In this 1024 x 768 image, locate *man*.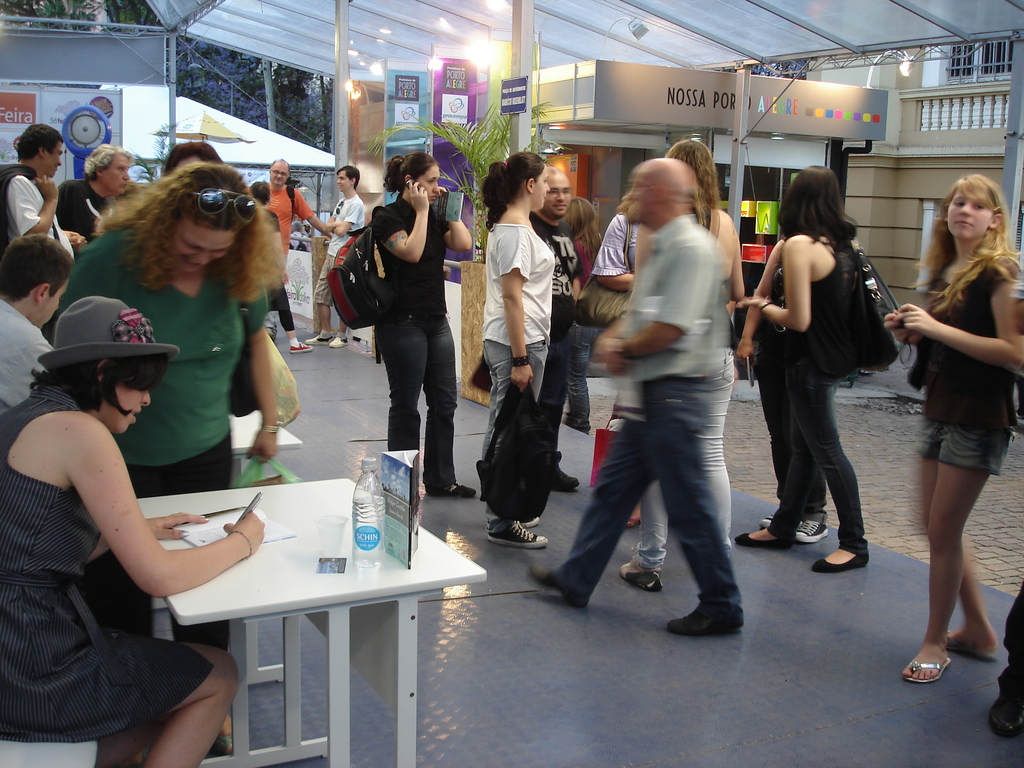
Bounding box: {"x1": 58, "y1": 141, "x2": 138, "y2": 241}.
